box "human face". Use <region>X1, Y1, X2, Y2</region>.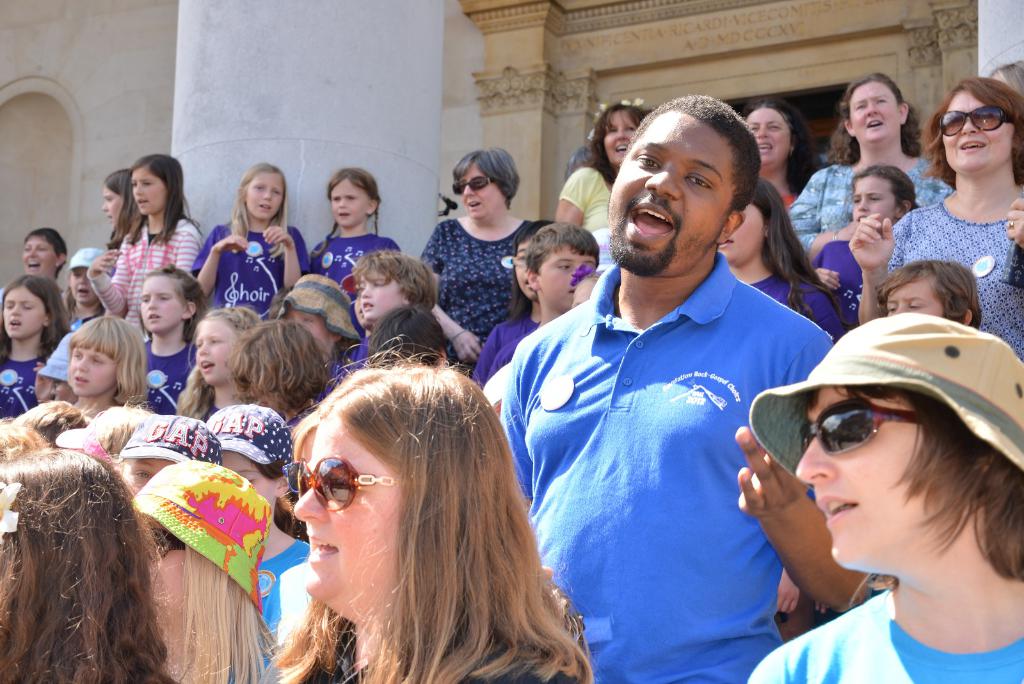
<region>843, 83, 906, 146</region>.
